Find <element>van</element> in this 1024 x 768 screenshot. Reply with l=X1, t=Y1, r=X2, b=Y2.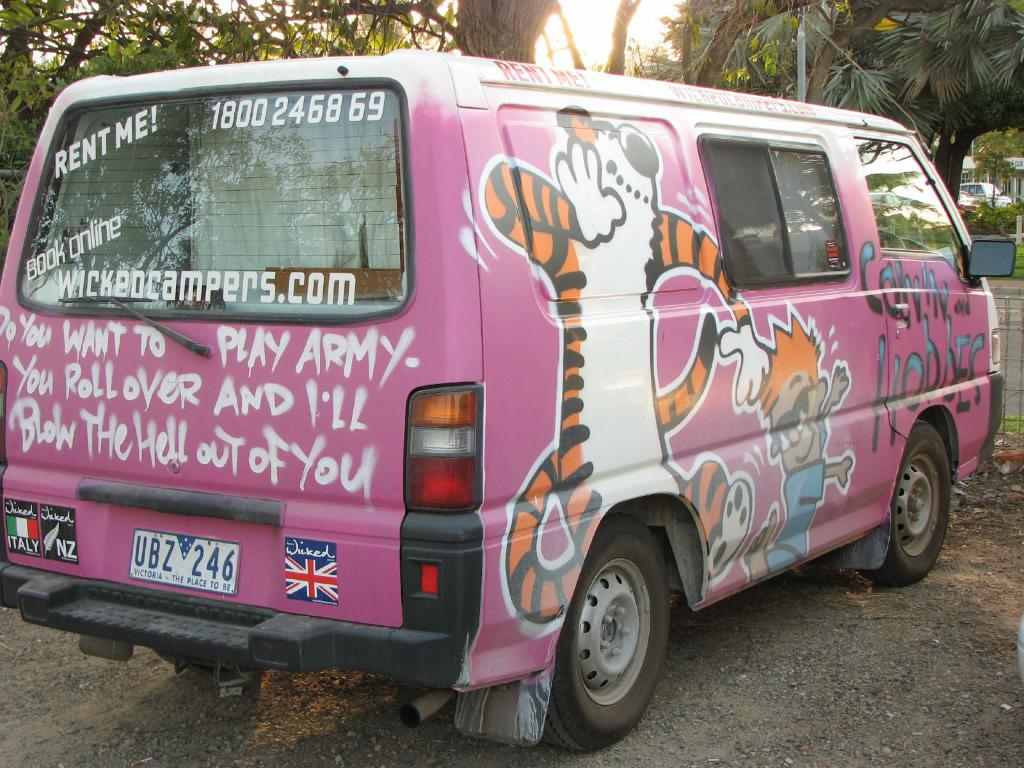
l=0, t=45, r=1018, b=757.
